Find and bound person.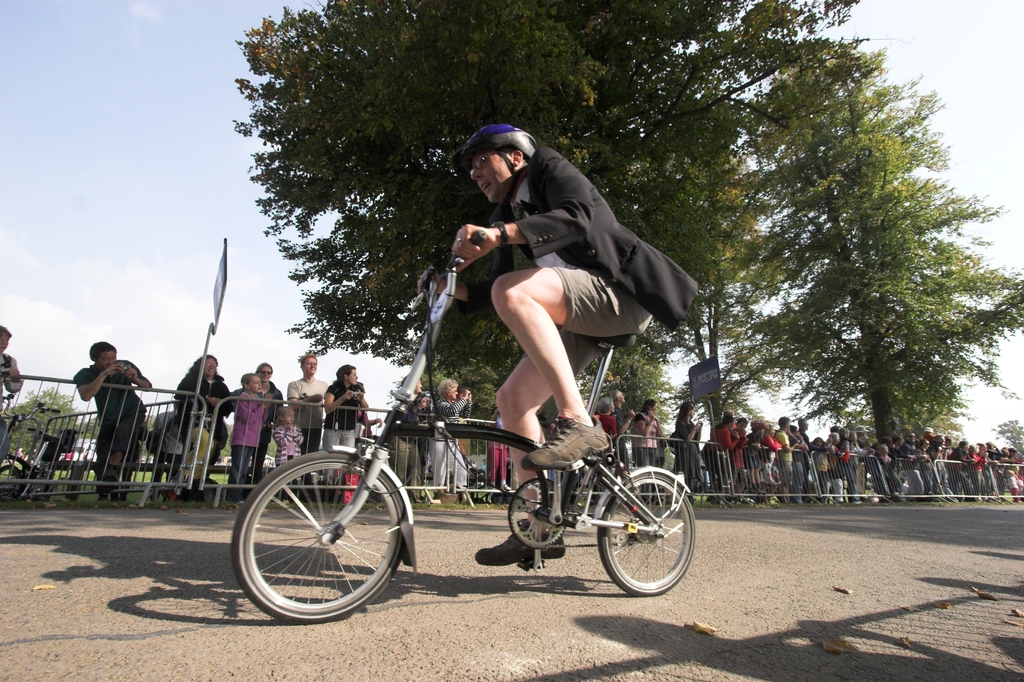
Bound: select_region(282, 352, 326, 491).
